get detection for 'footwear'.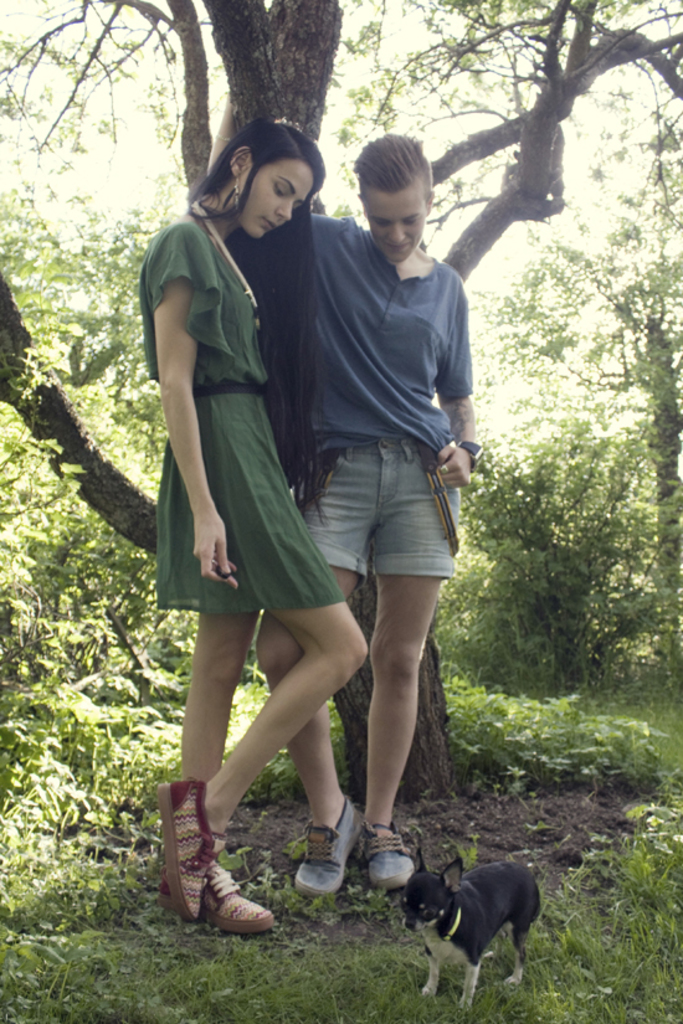
Detection: bbox=[353, 819, 438, 891].
